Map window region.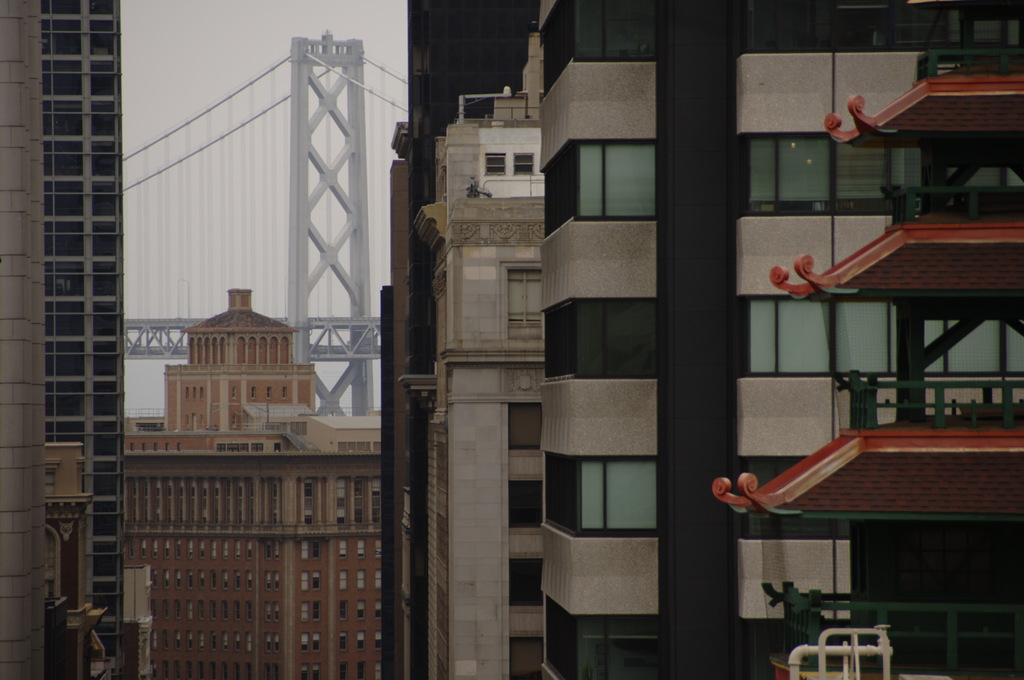
Mapped to pyautogui.locateOnScreen(266, 387, 273, 401).
